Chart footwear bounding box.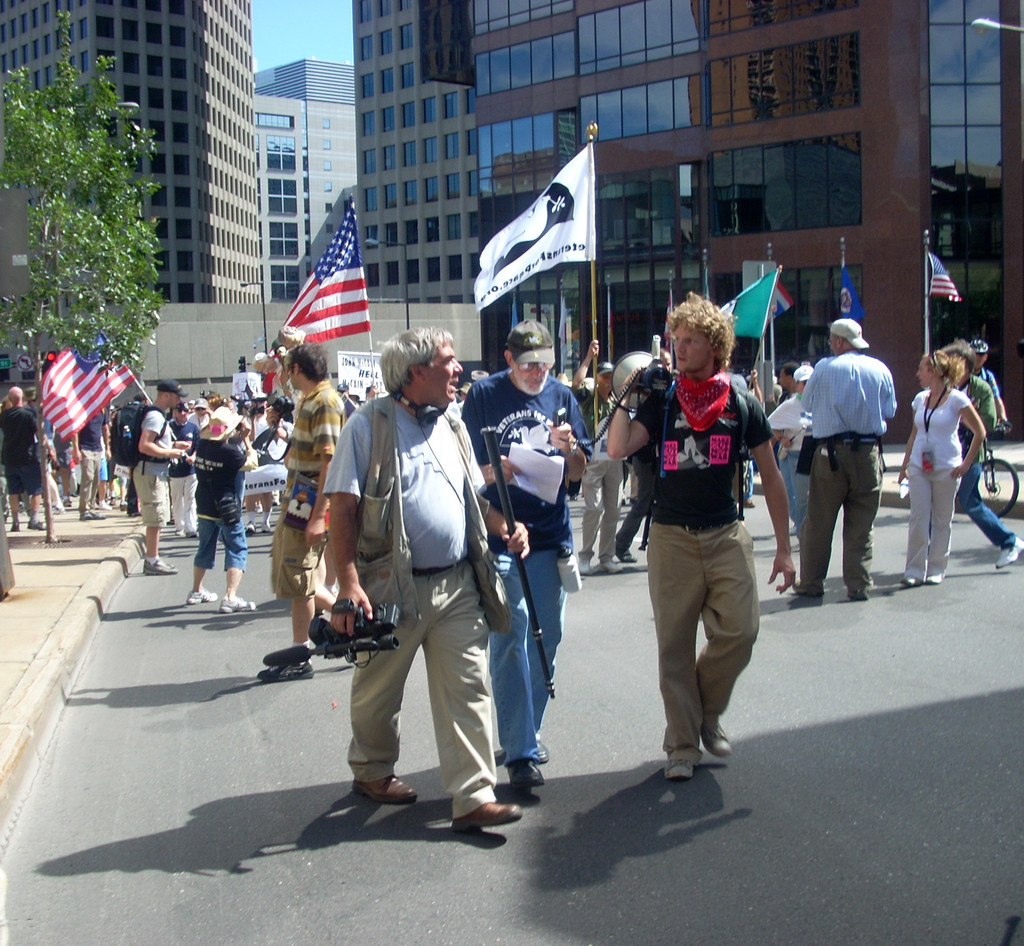
Charted: <bbox>664, 760, 696, 781</bbox>.
